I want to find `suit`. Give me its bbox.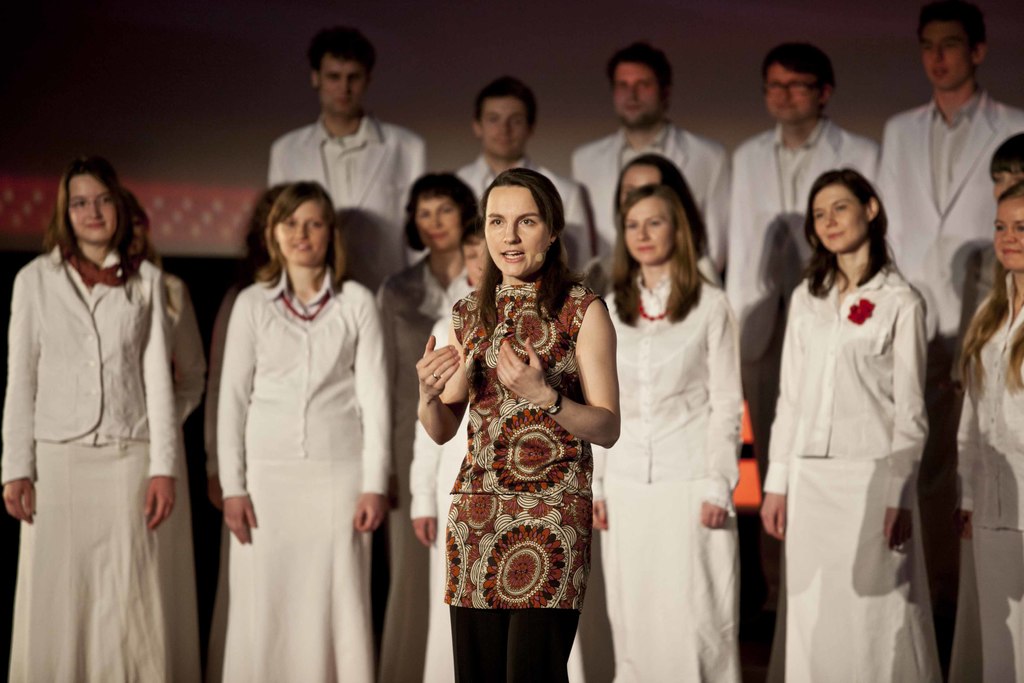
<box>723,120,883,470</box>.
